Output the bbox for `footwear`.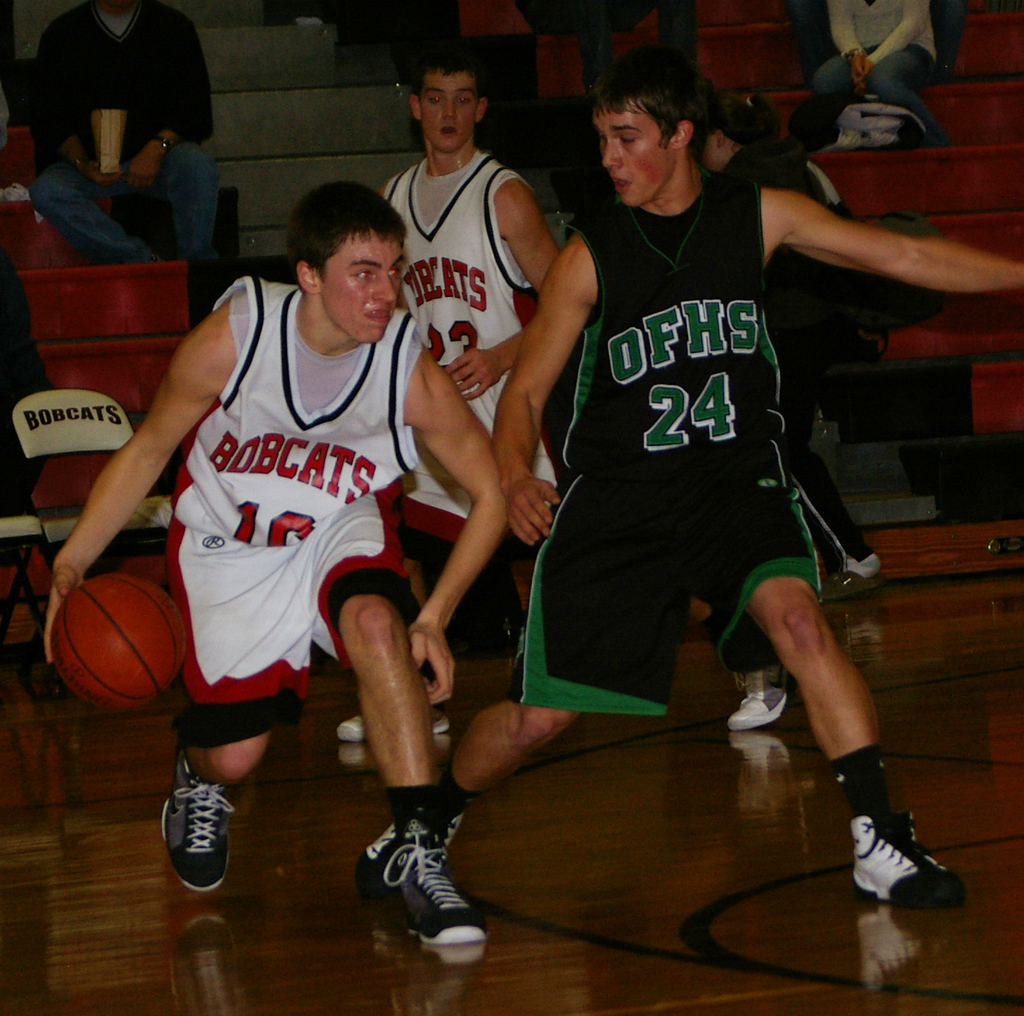
(334,789,471,904).
